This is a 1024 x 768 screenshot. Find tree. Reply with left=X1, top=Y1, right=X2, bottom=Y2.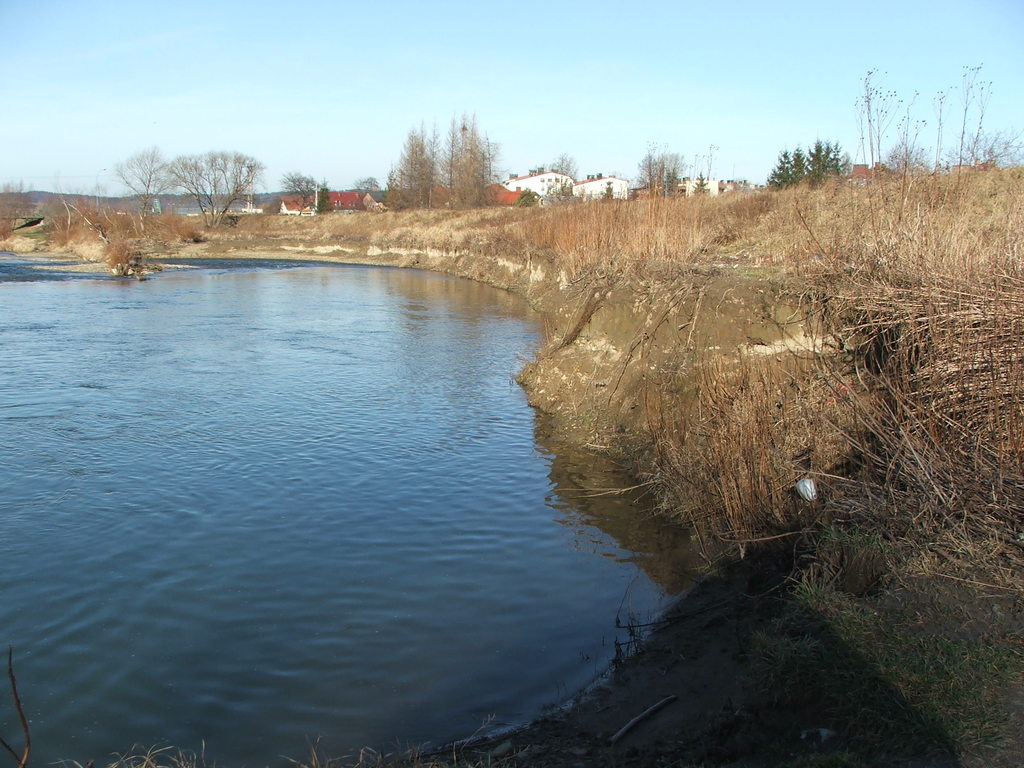
left=435, top=113, right=492, bottom=203.
